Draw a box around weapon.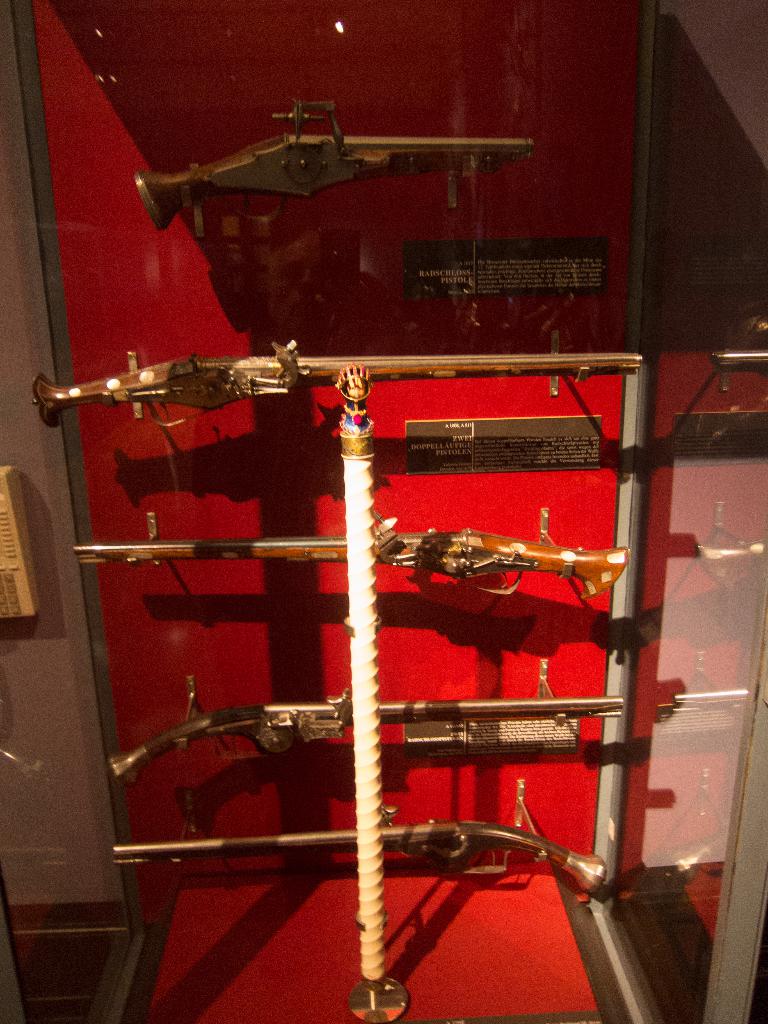
[x1=111, y1=805, x2=606, y2=897].
